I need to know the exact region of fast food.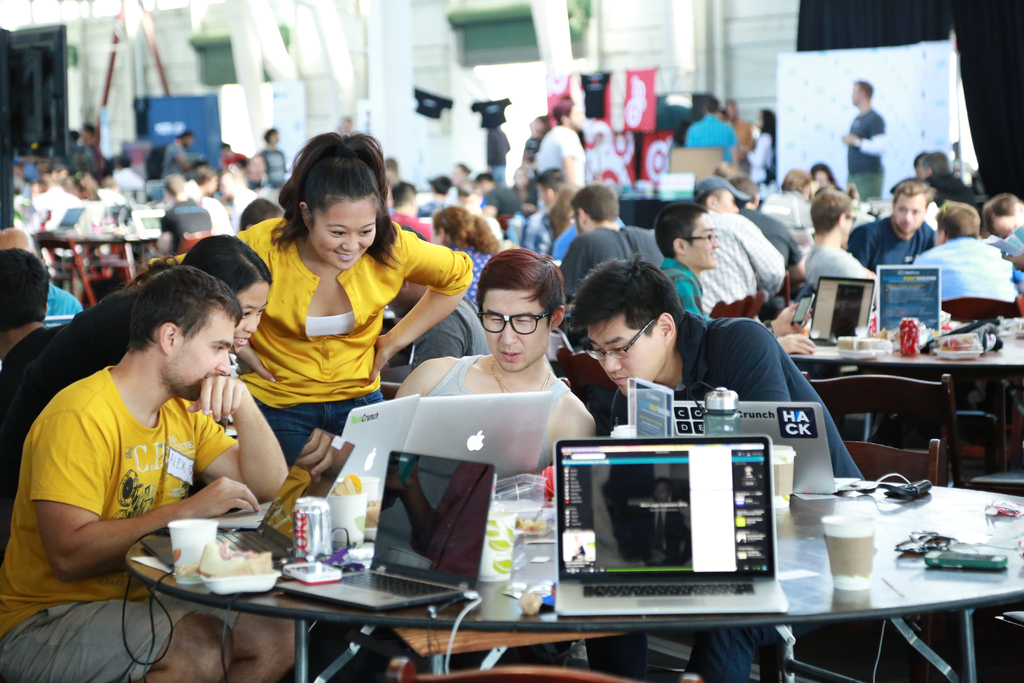
Region: x1=902, y1=314, x2=927, y2=356.
